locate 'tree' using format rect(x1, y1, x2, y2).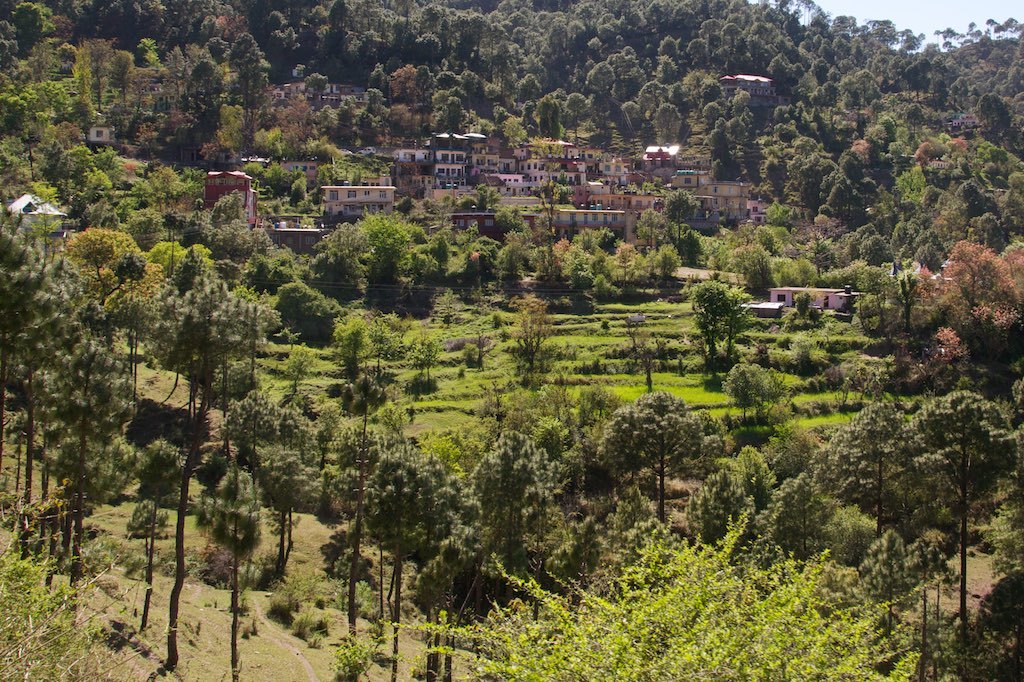
rect(657, 187, 700, 240).
